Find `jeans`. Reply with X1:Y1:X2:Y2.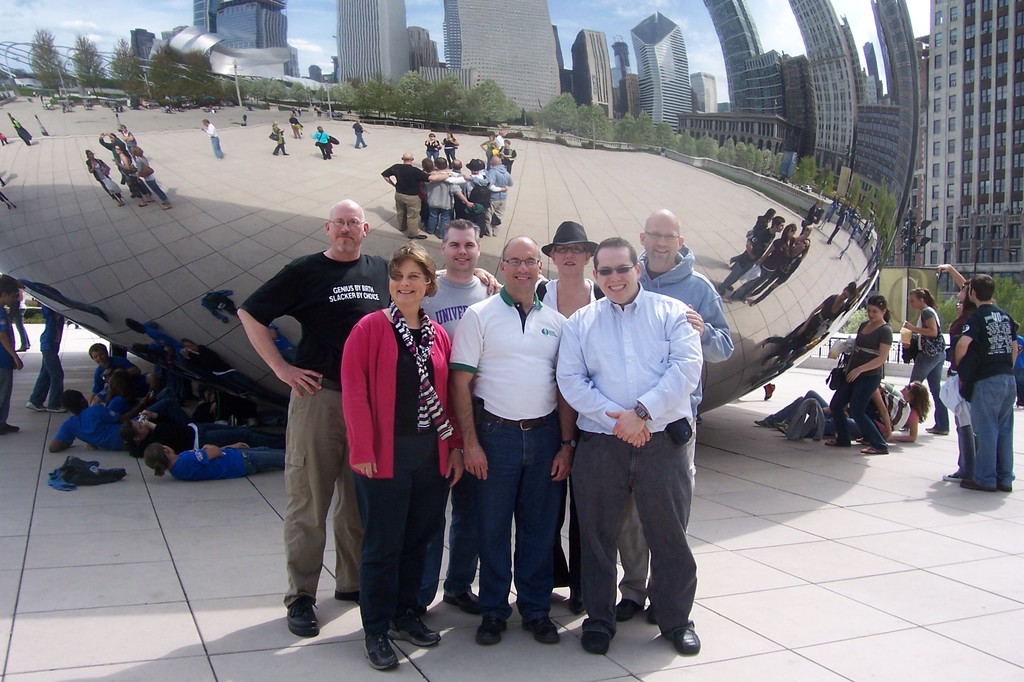
902:354:953:434.
